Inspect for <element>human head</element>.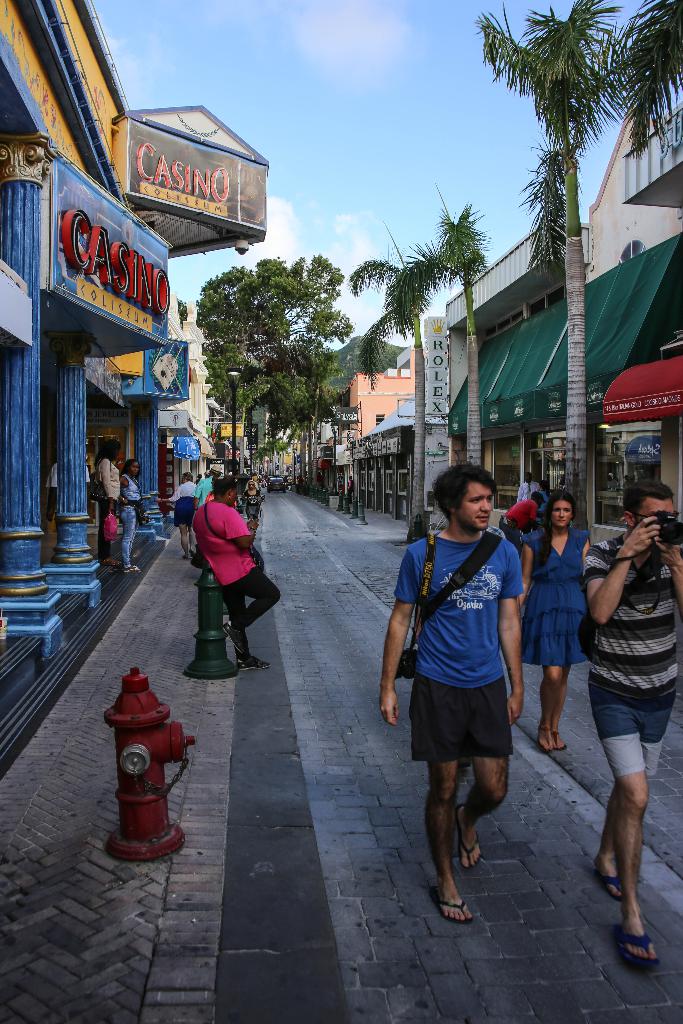
Inspection: x1=178 y1=470 x2=192 y2=484.
